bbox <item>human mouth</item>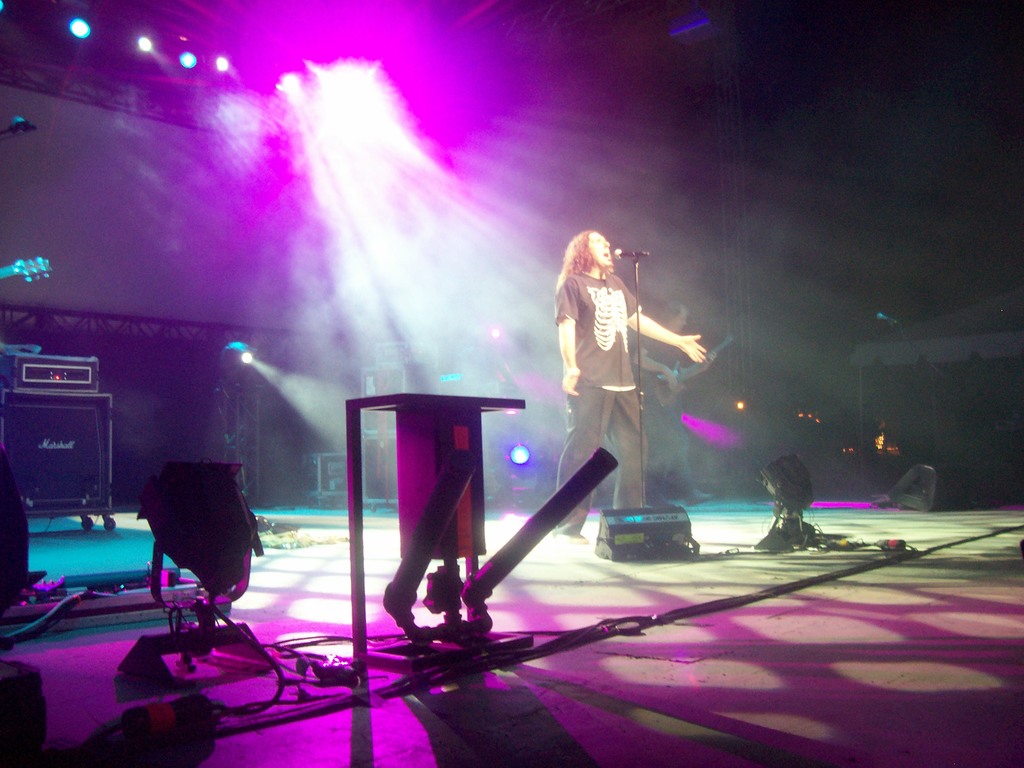
602:251:612:260
